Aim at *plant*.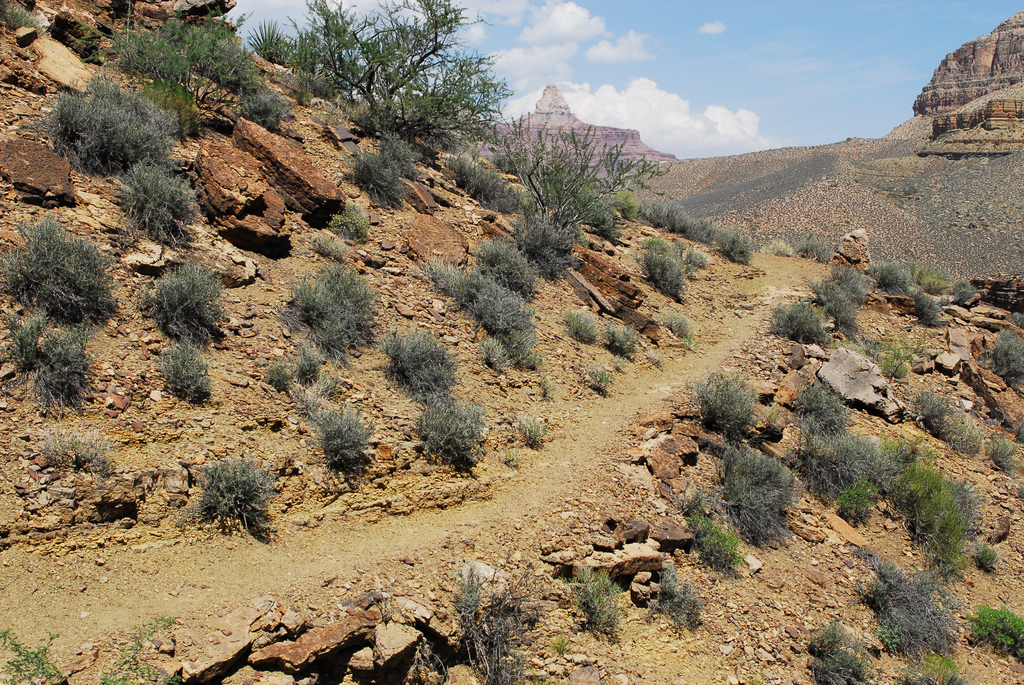
Aimed at bbox(796, 381, 860, 430).
